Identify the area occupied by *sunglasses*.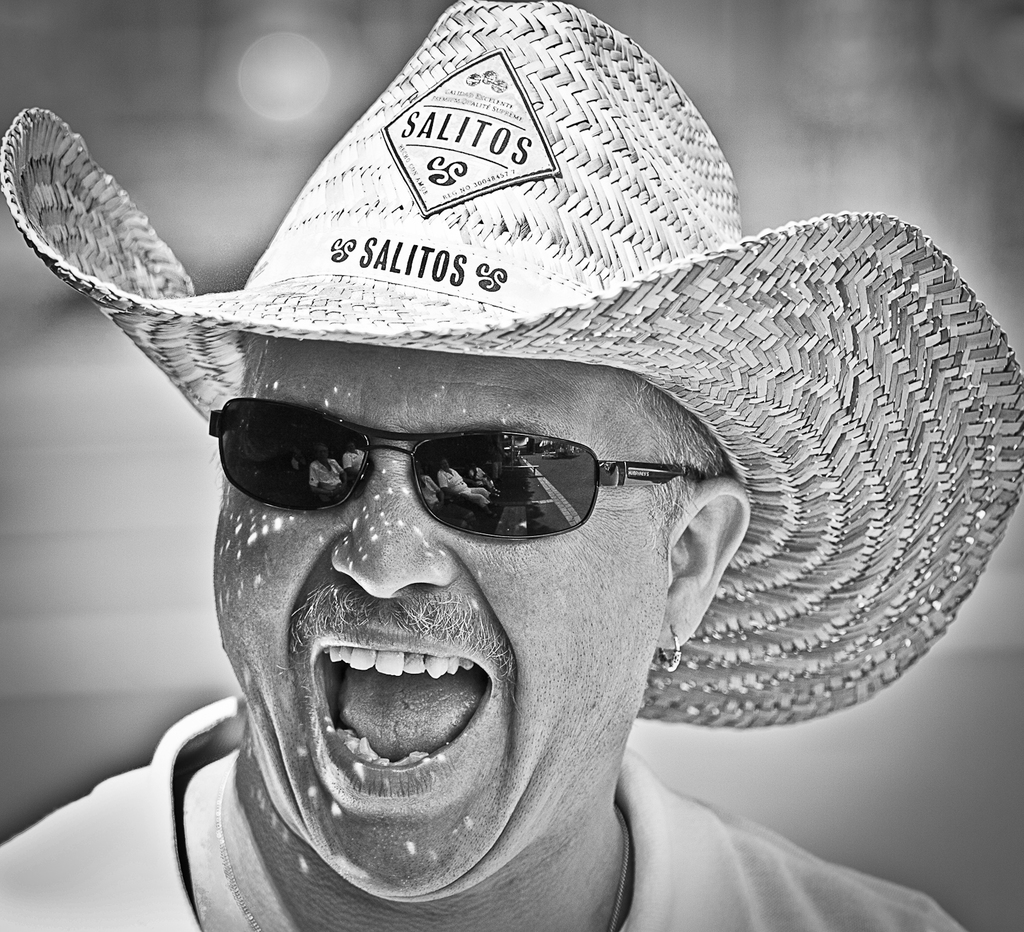
Area: [left=208, top=400, right=706, bottom=541].
